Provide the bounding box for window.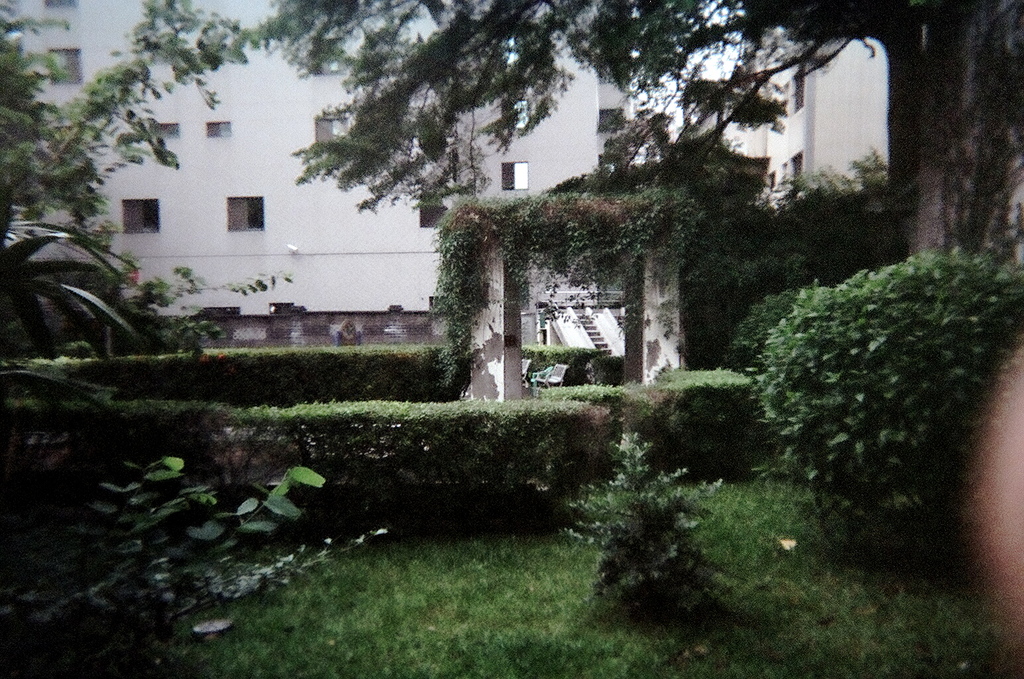
box(792, 66, 805, 113).
